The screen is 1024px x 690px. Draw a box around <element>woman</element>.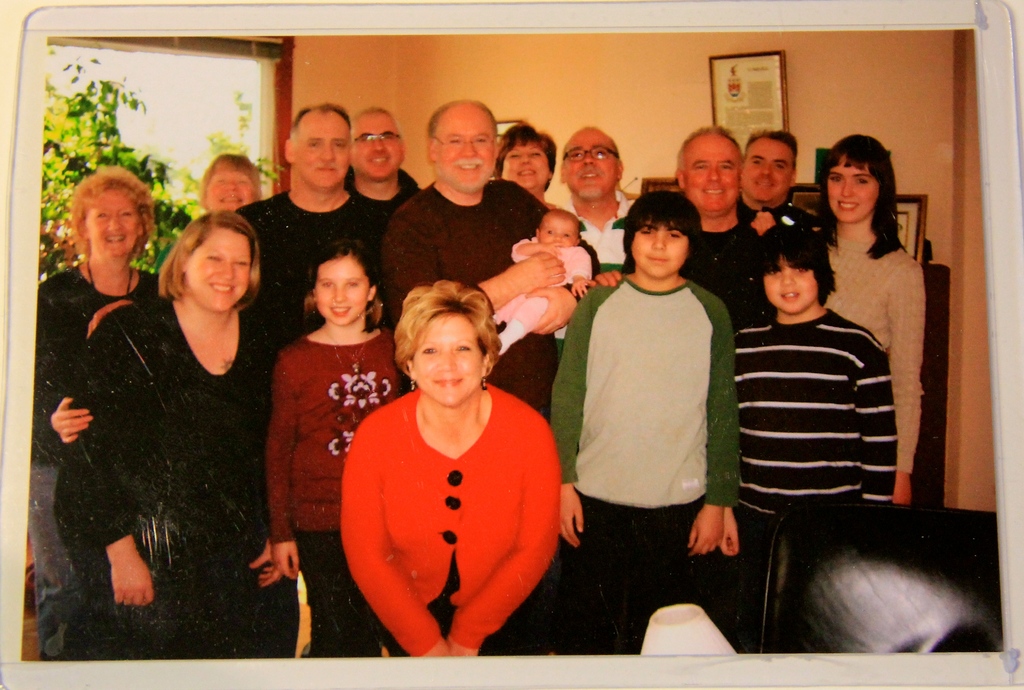
492:119:564:215.
